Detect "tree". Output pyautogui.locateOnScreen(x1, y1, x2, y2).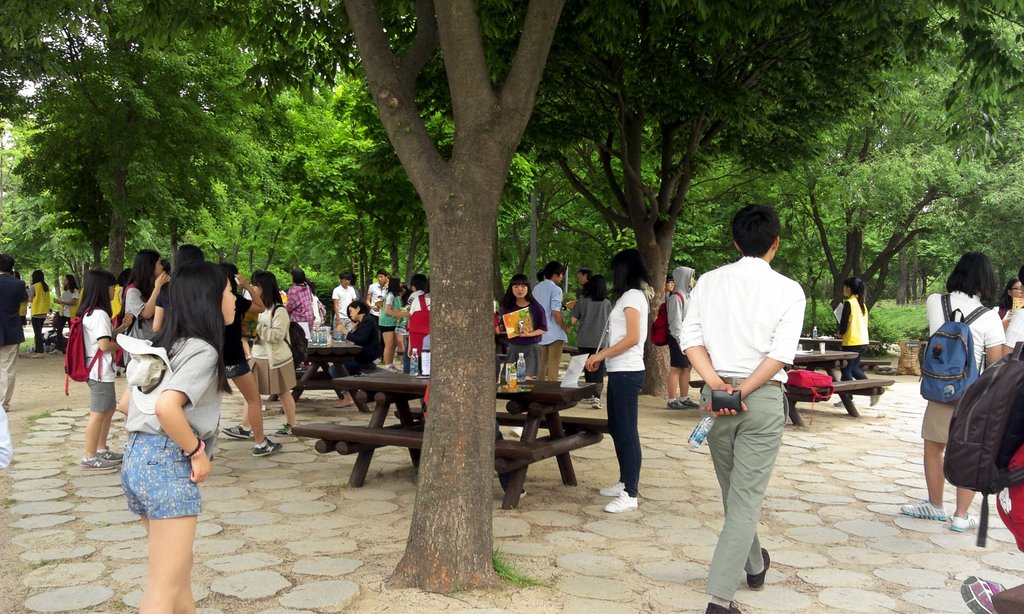
pyautogui.locateOnScreen(1, 0, 154, 122).
